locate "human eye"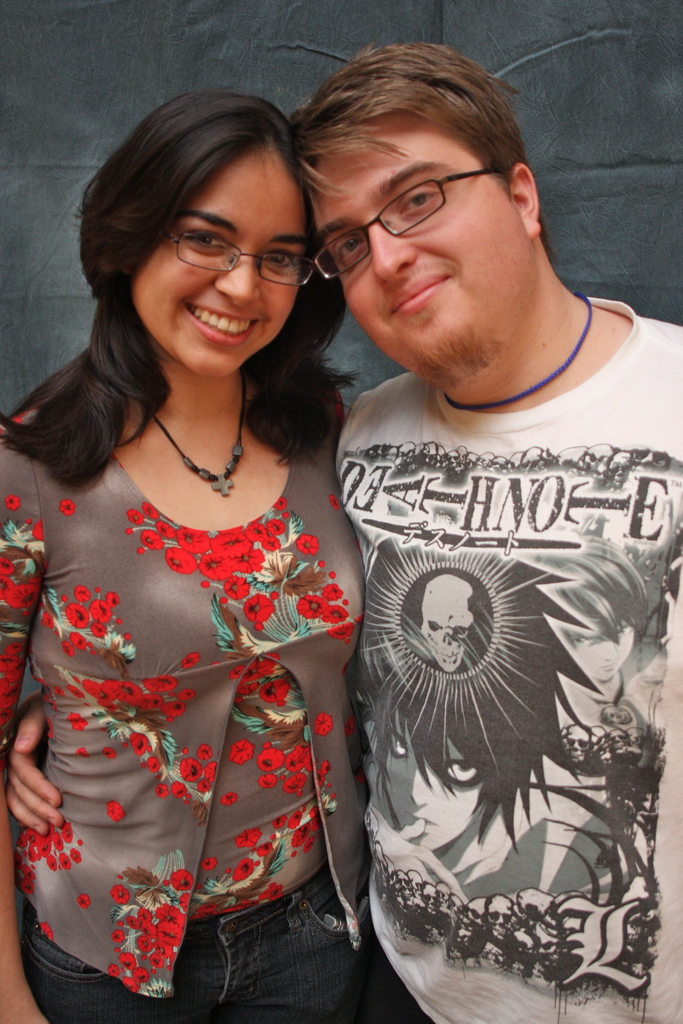
locate(264, 246, 295, 273)
